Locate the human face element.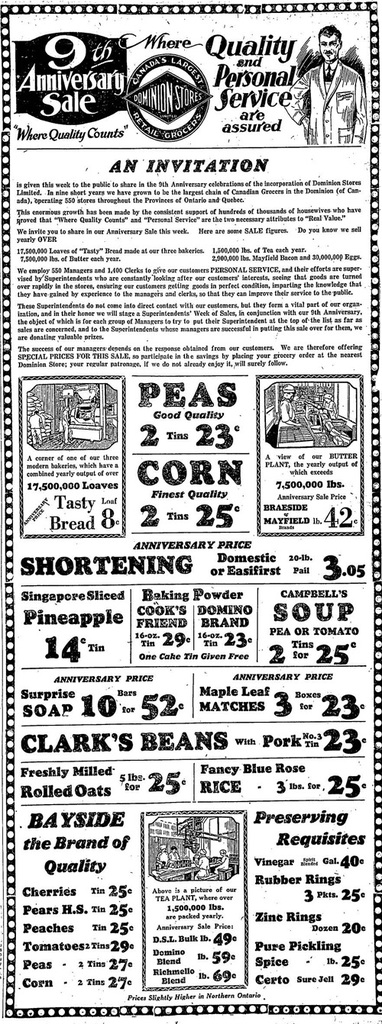
Element bbox: Rect(321, 34, 338, 60).
